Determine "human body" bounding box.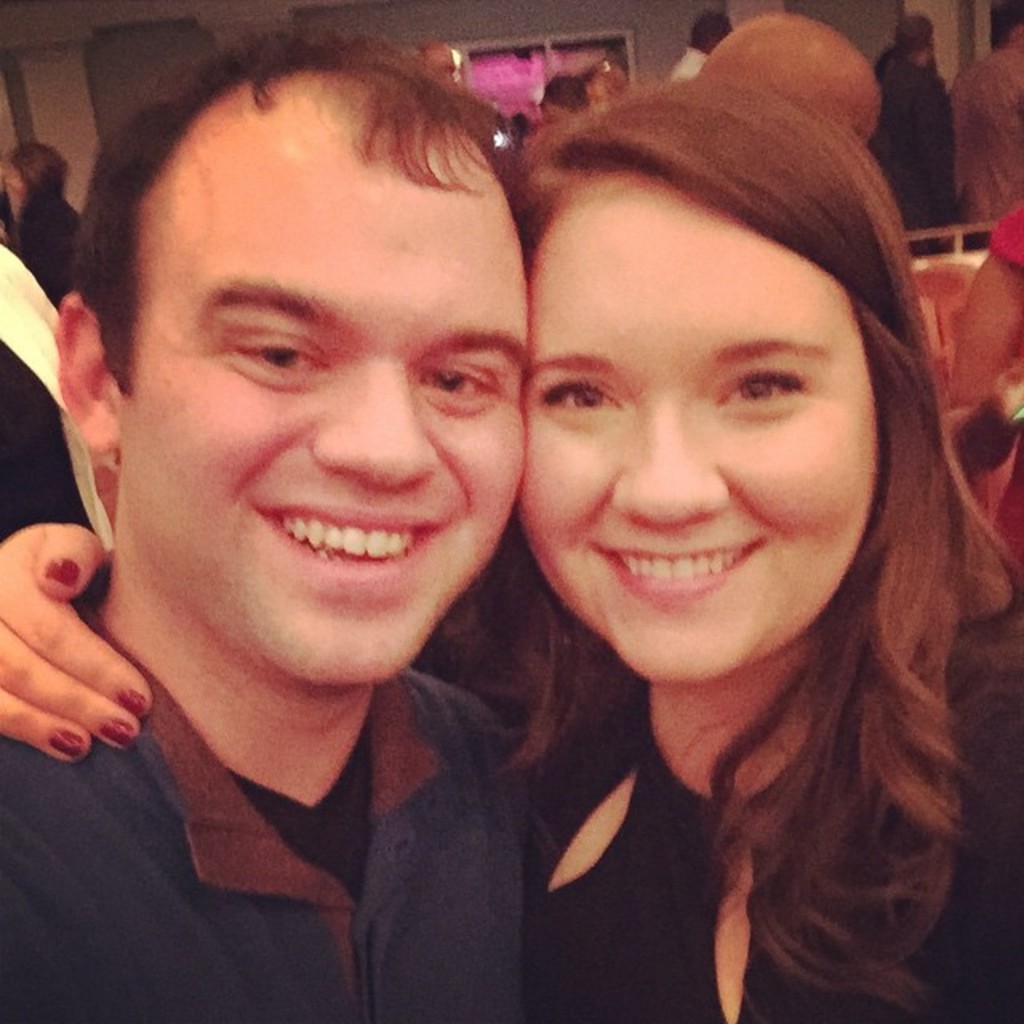
Determined: 0, 115, 619, 1016.
